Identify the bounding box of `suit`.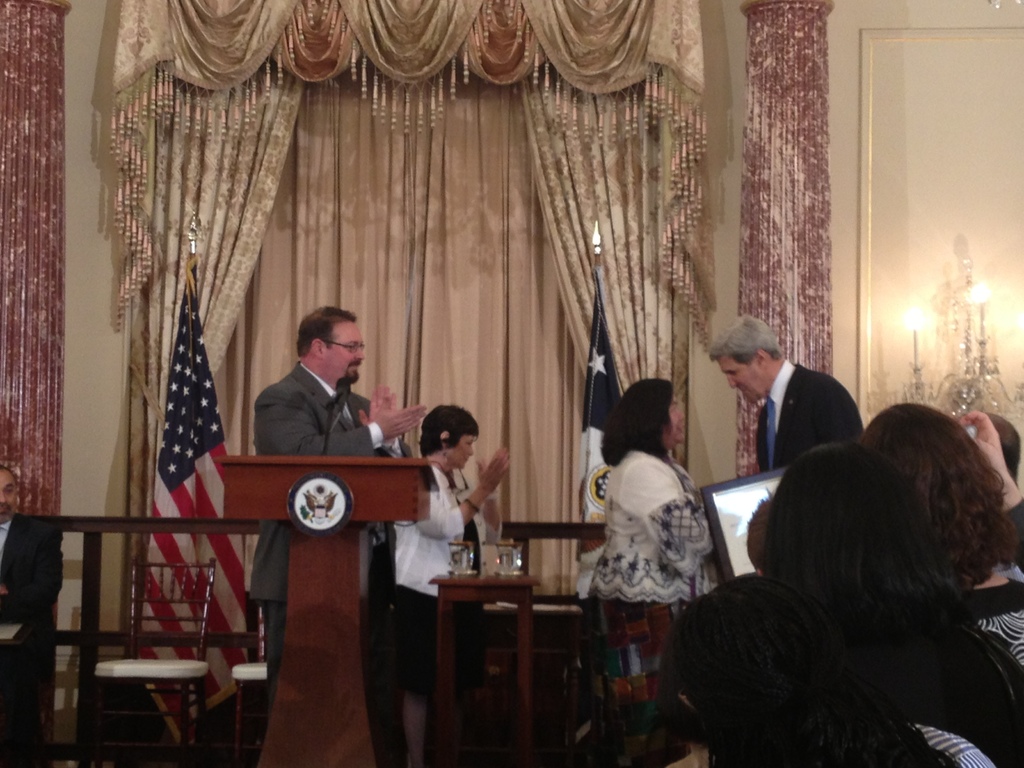
(x1=756, y1=365, x2=864, y2=479).
